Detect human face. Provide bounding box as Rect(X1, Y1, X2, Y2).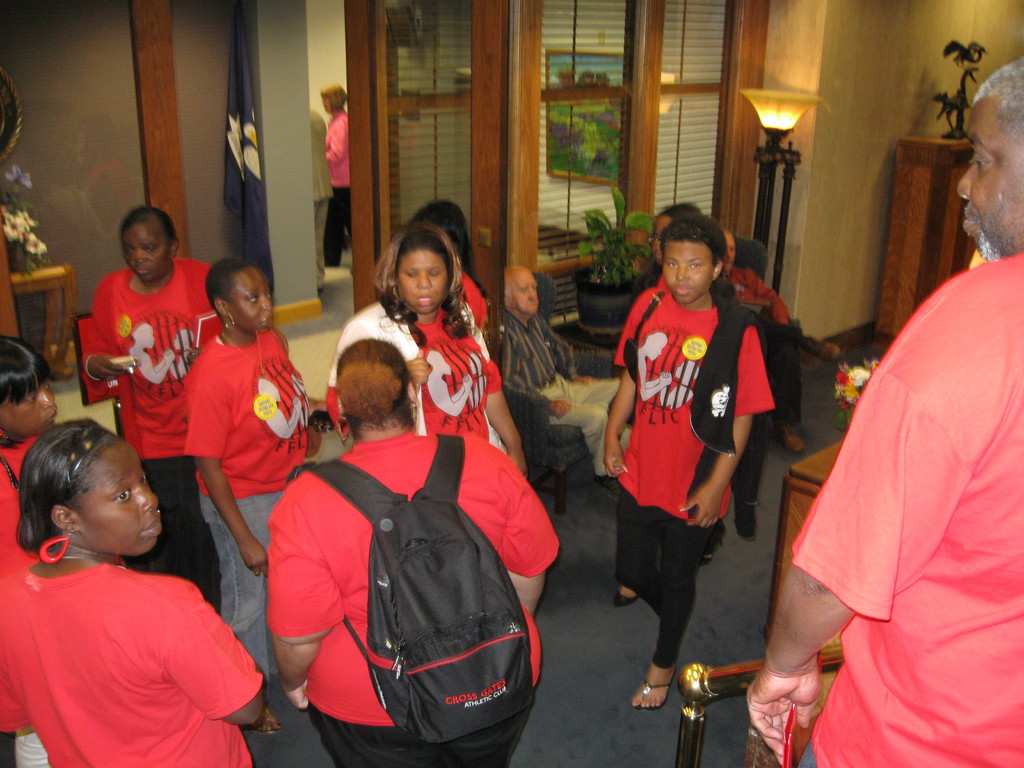
Rect(510, 268, 539, 316).
